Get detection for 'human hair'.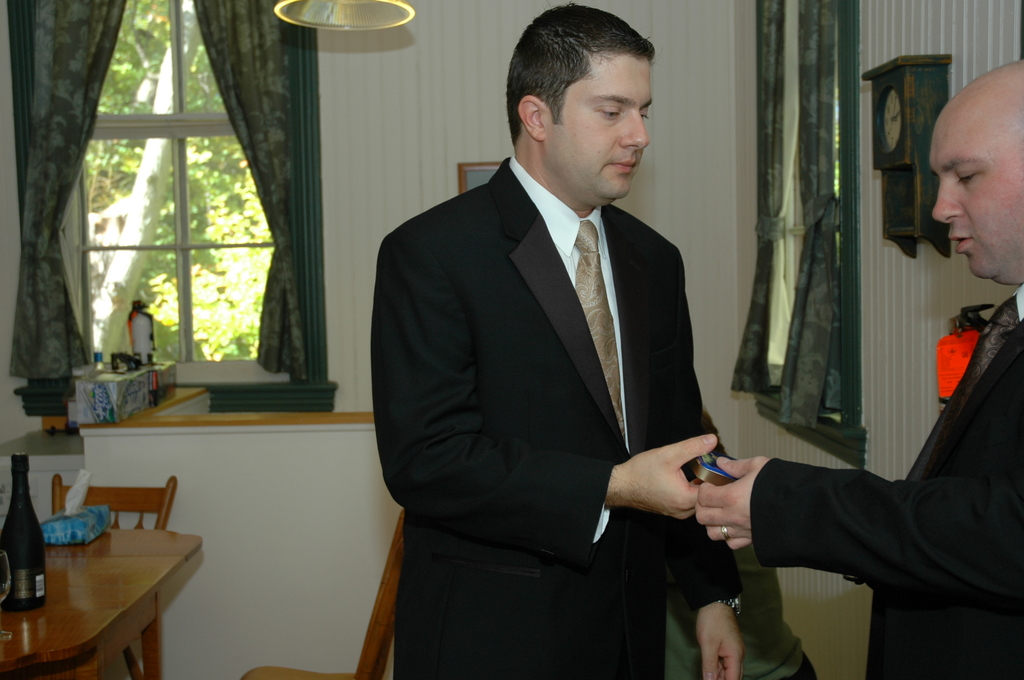
Detection: [left=493, top=3, right=666, bottom=168].
